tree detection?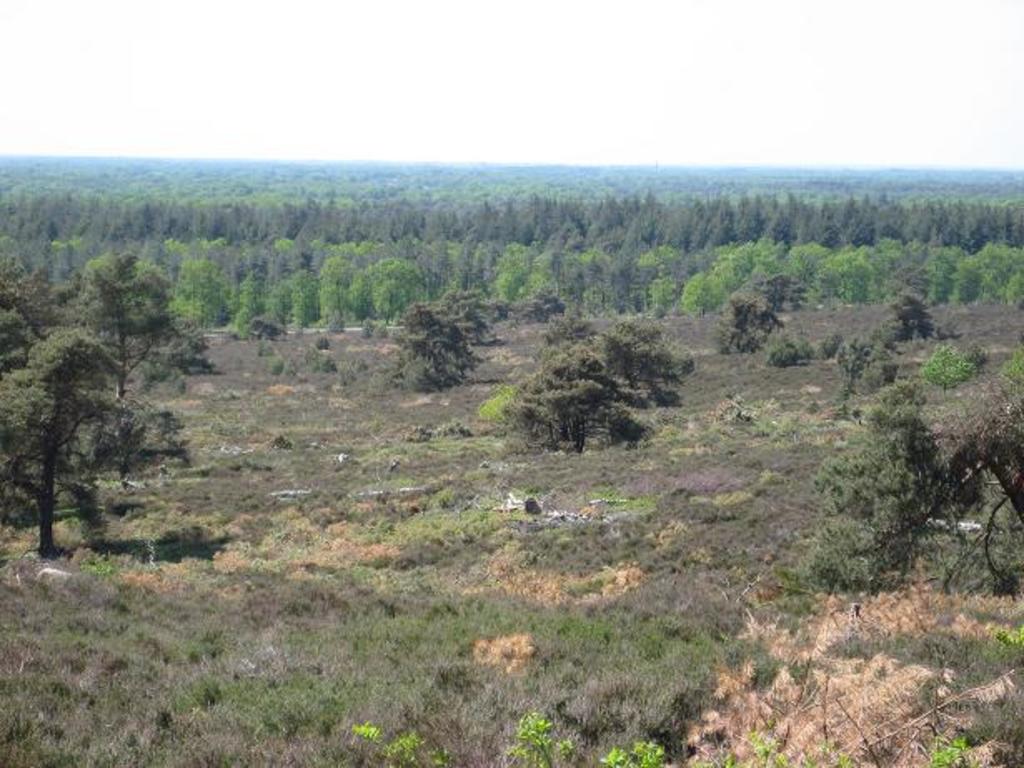
{"x1": 52, "y1": 248, "x2": 230, "y2": 400}
